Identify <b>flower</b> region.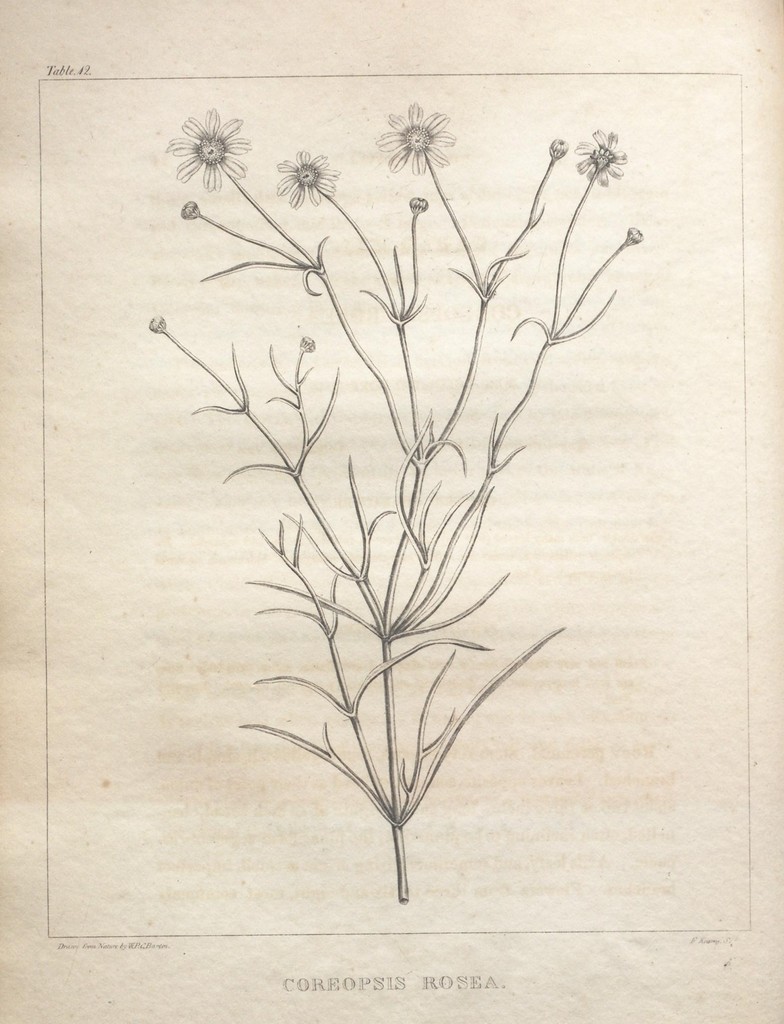
Region: bbox(165, 92, 253, 188).
